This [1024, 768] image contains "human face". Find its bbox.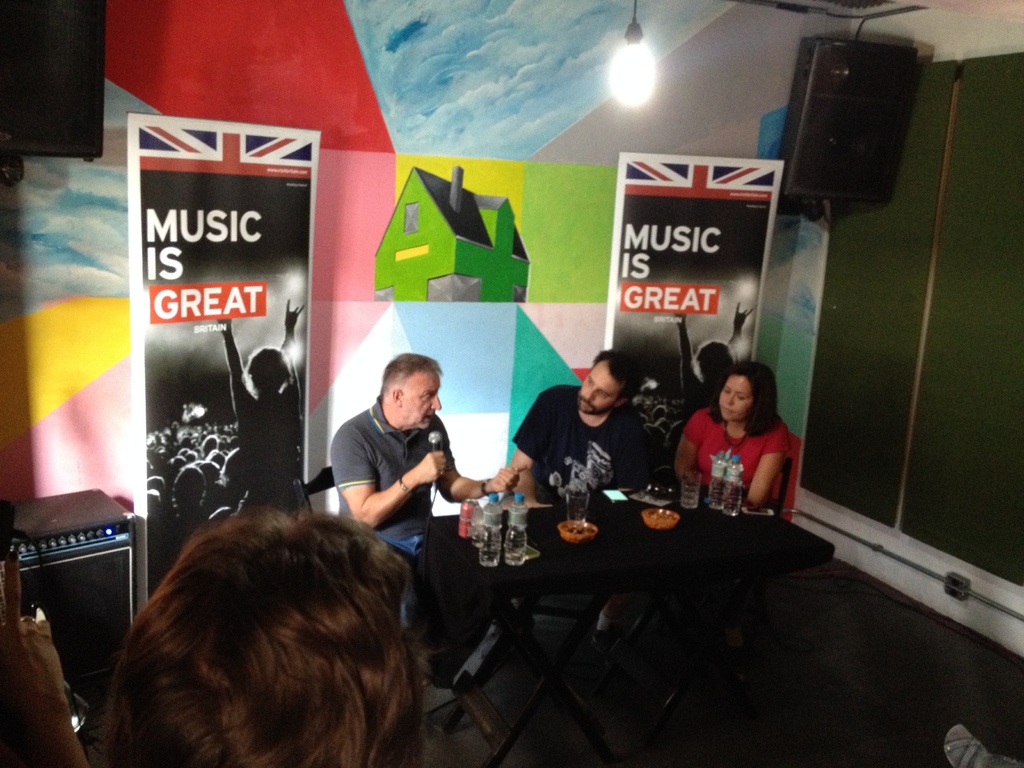
BBox(578, 367, 620, 415).
